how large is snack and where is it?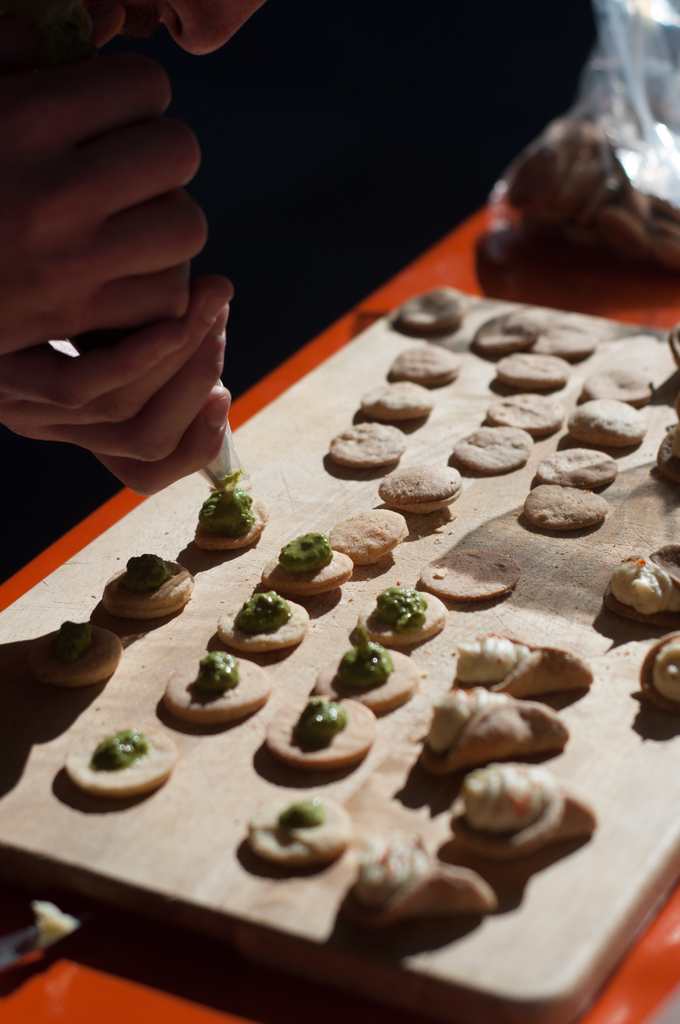
Bounding box: select_region(350, 835, 498, 926).
